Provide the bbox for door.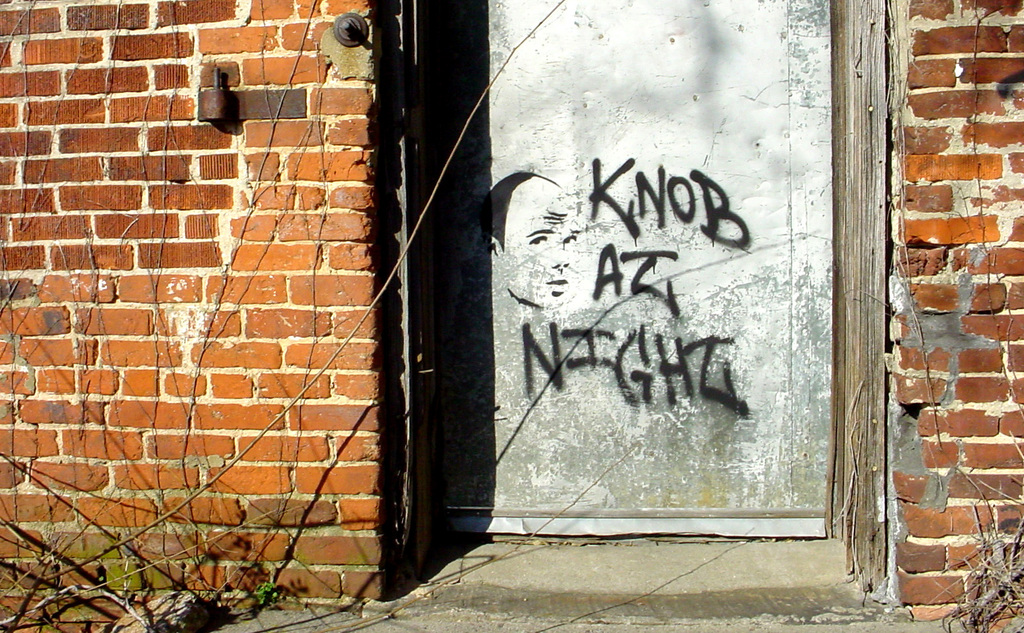
(x1=414, y1=53, x2=852, y2=557).
